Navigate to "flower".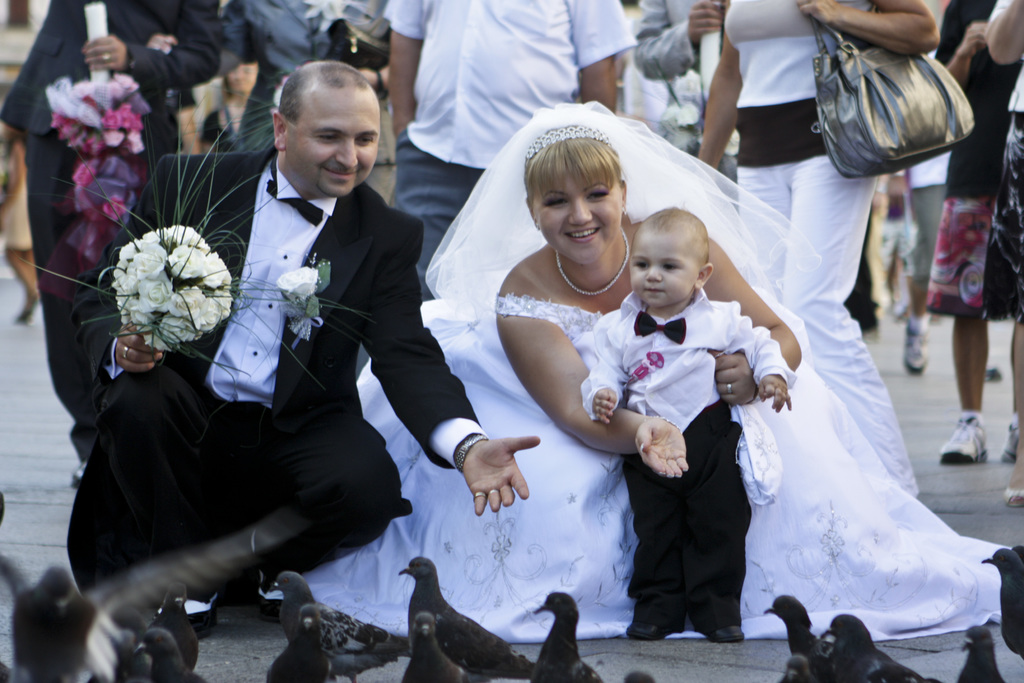
Navigation target: box(134, 268, 175, 312).
